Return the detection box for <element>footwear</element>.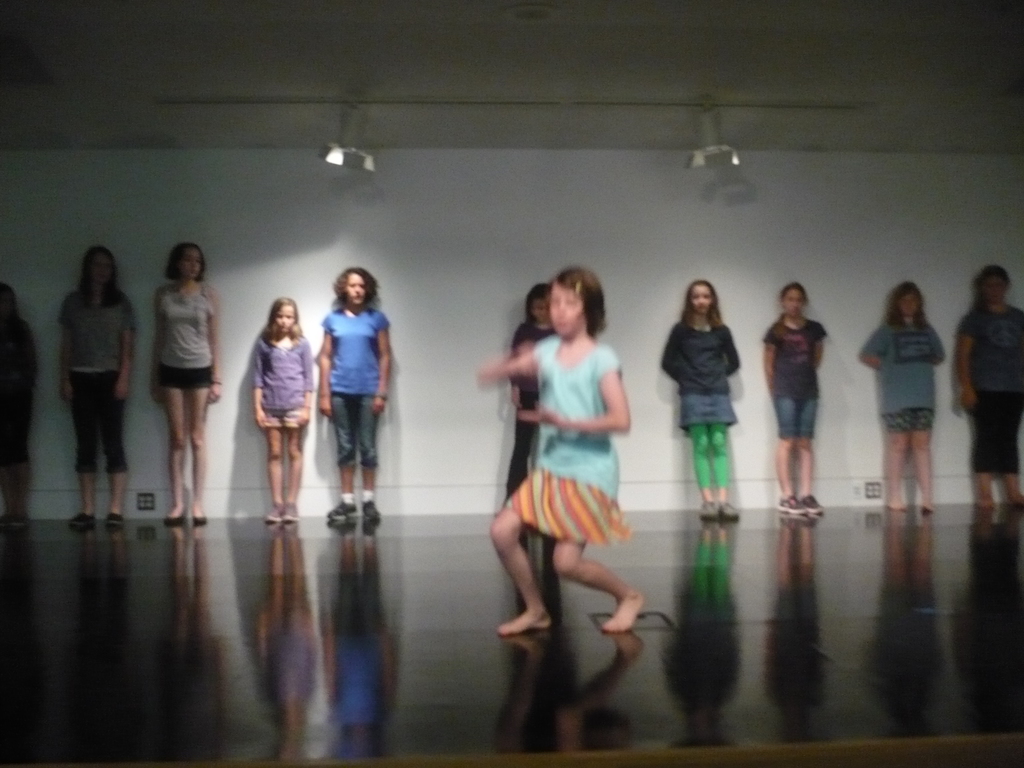
rect(326, 496, 355, 521).
